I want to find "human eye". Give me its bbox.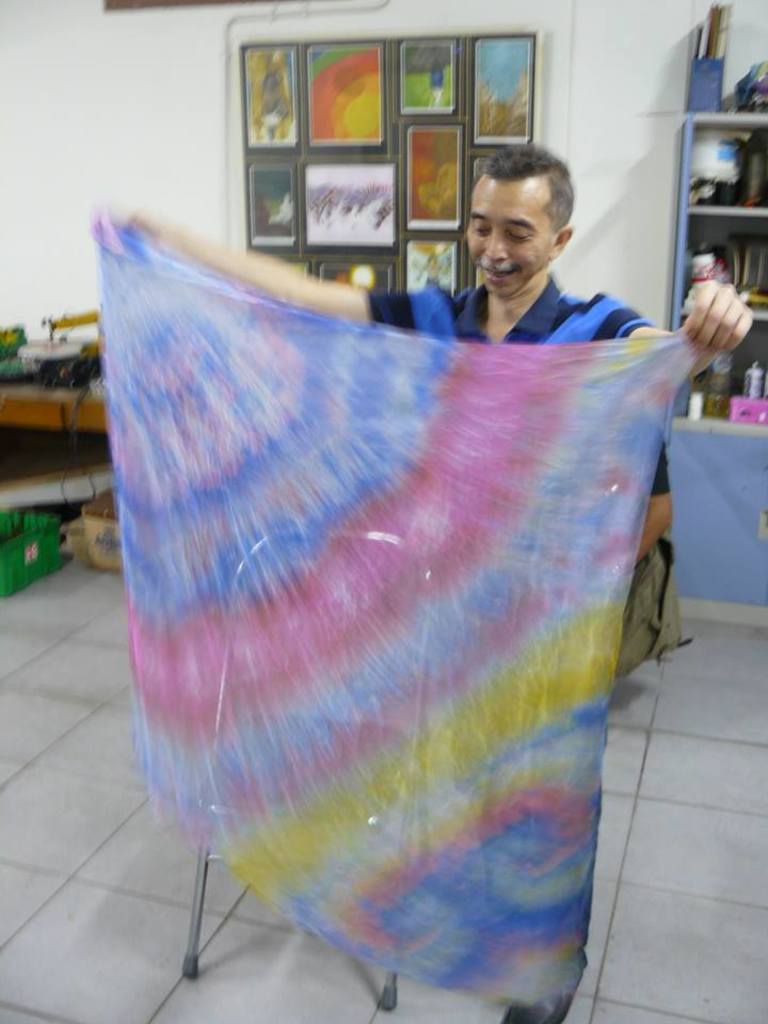
506/227/530/238.
